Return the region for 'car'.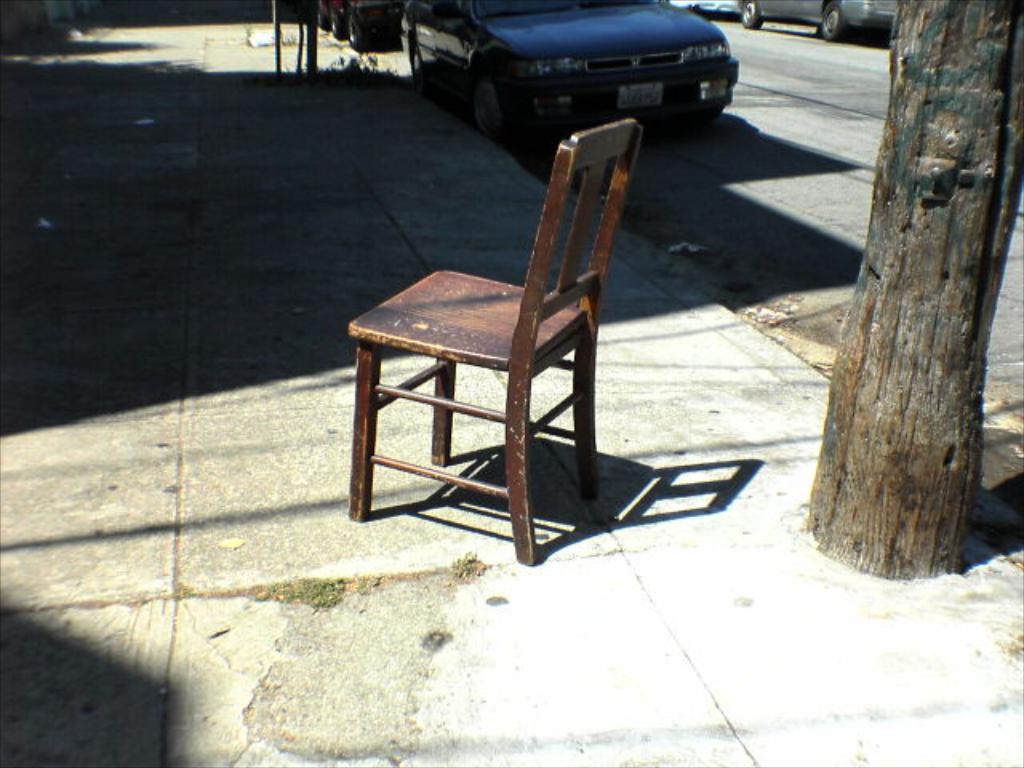
{"left": 320, "top": 0, "right": 403, "bottom": 45}.
